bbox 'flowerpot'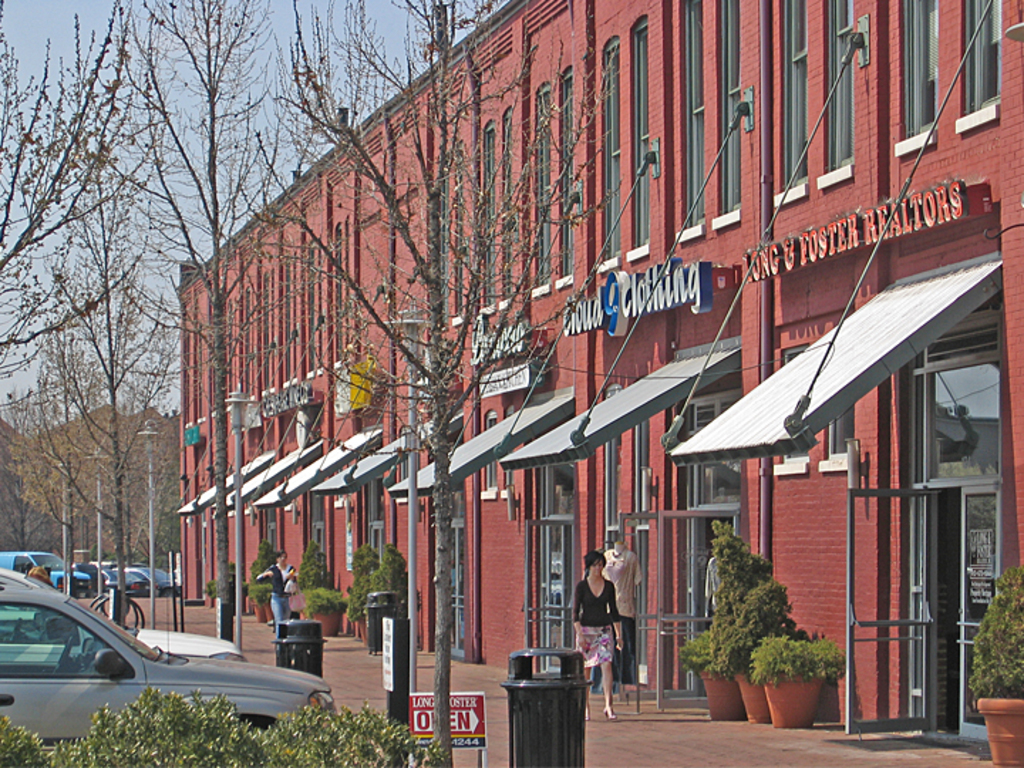
region(976, 697, 1023, 767)
